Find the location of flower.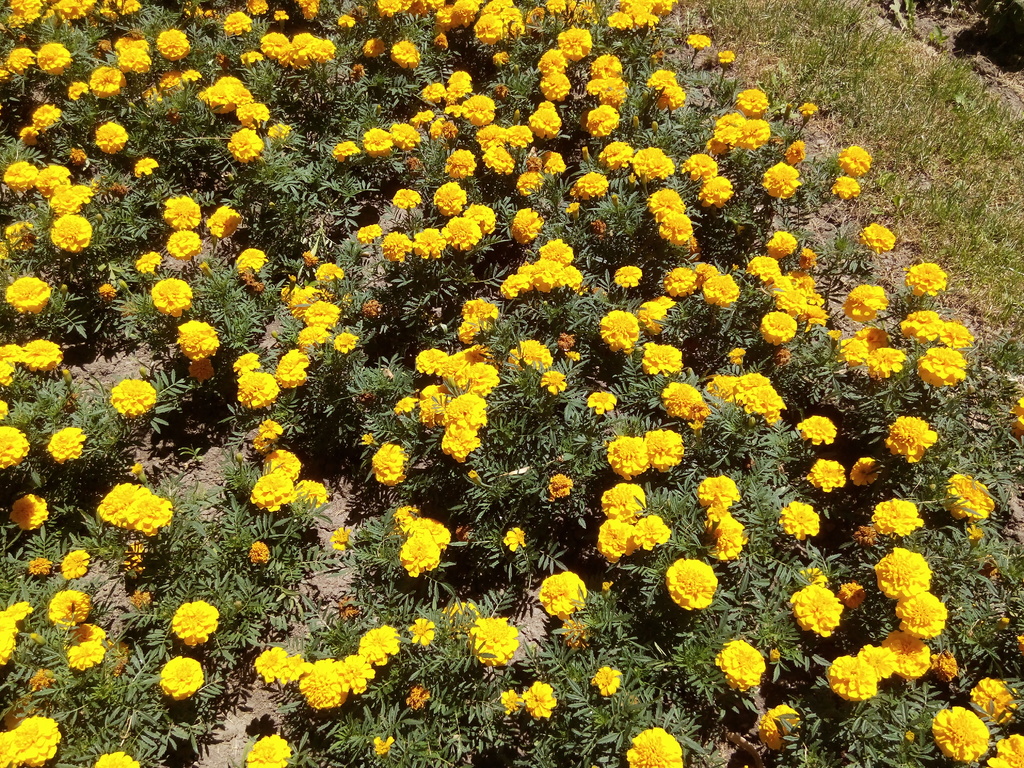
Location: <region>36, 163, 70, 198</region>.
